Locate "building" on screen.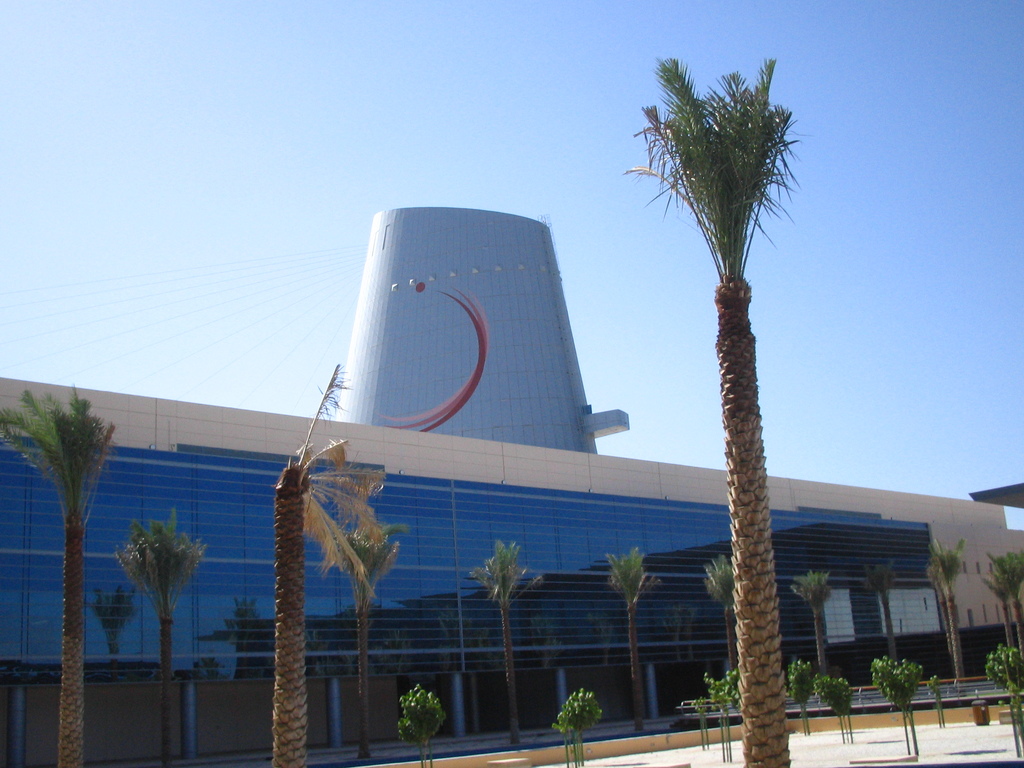
On screen at x1=0, y1=208, x2=1023, y2=767.
